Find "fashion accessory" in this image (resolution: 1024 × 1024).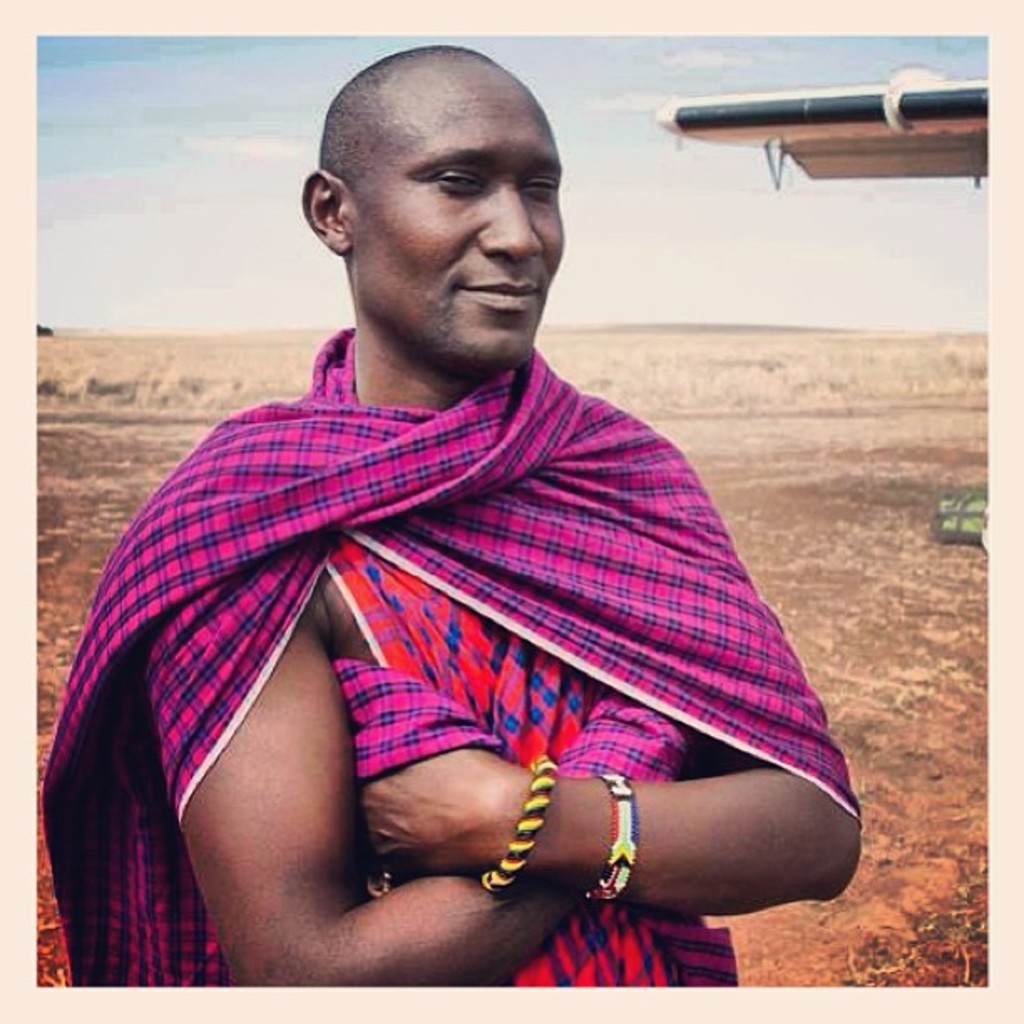
<bbox>477, 748, 559, 897</bbox>.
